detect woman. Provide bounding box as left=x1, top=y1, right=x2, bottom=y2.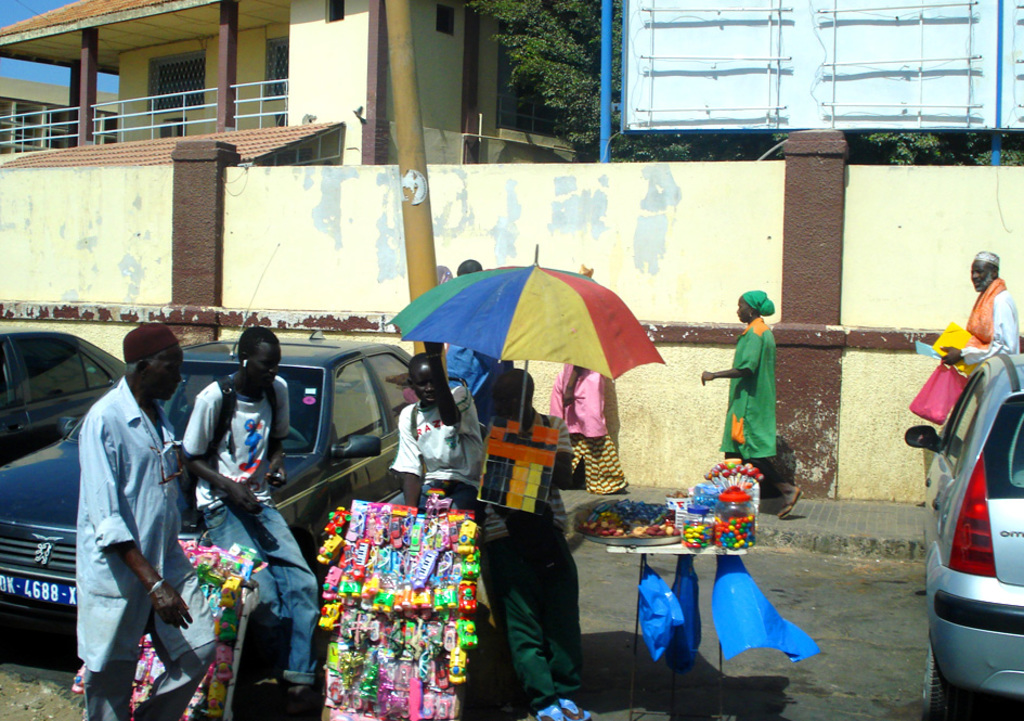
left=698, top=285, right=803, bottom=522.
